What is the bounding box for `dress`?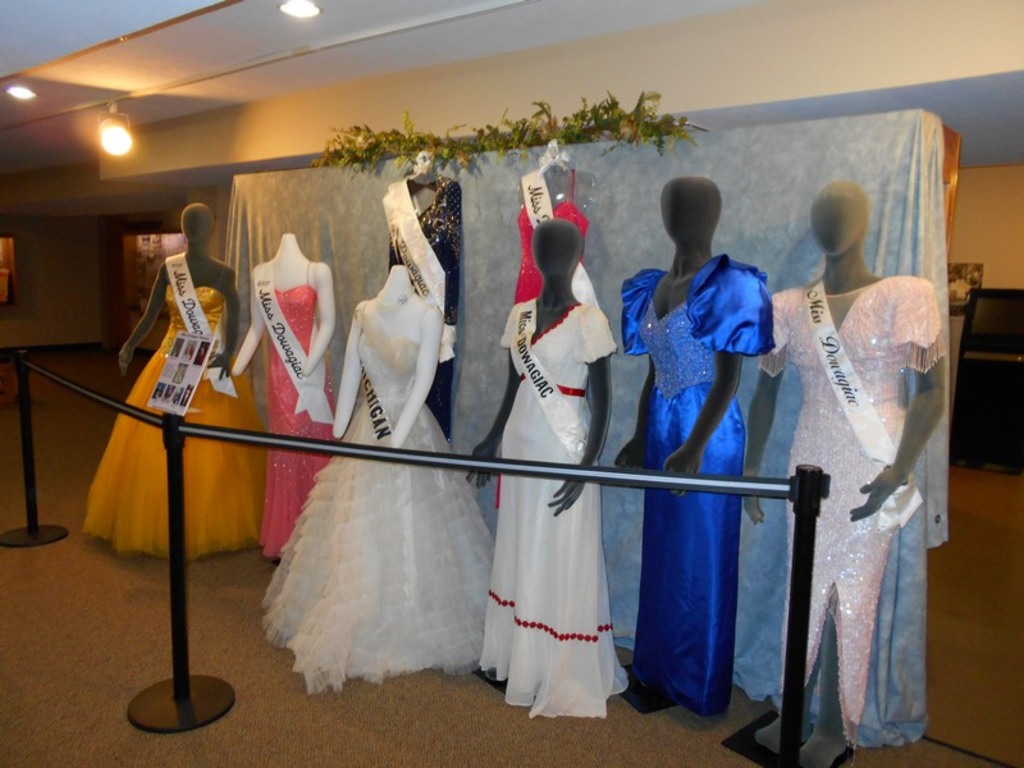
<bbox>762, 273, 946, 755</bbox>.
